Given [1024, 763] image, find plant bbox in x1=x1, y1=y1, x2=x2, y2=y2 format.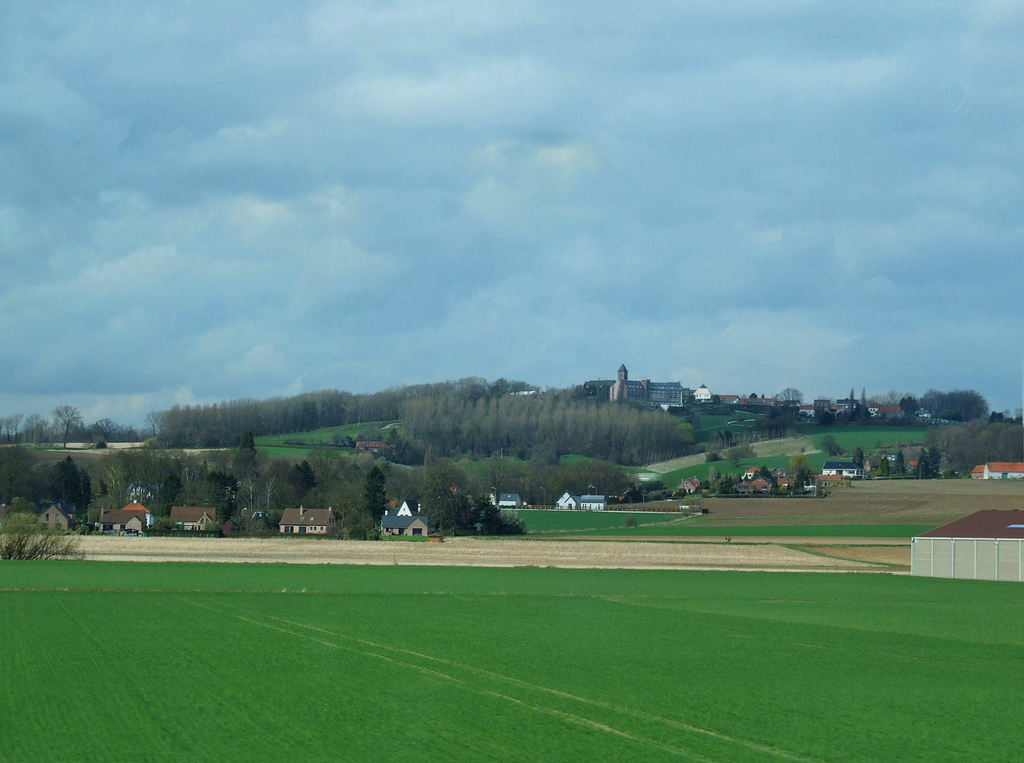
x1=376, y1=535, x2=429, y2=542.
